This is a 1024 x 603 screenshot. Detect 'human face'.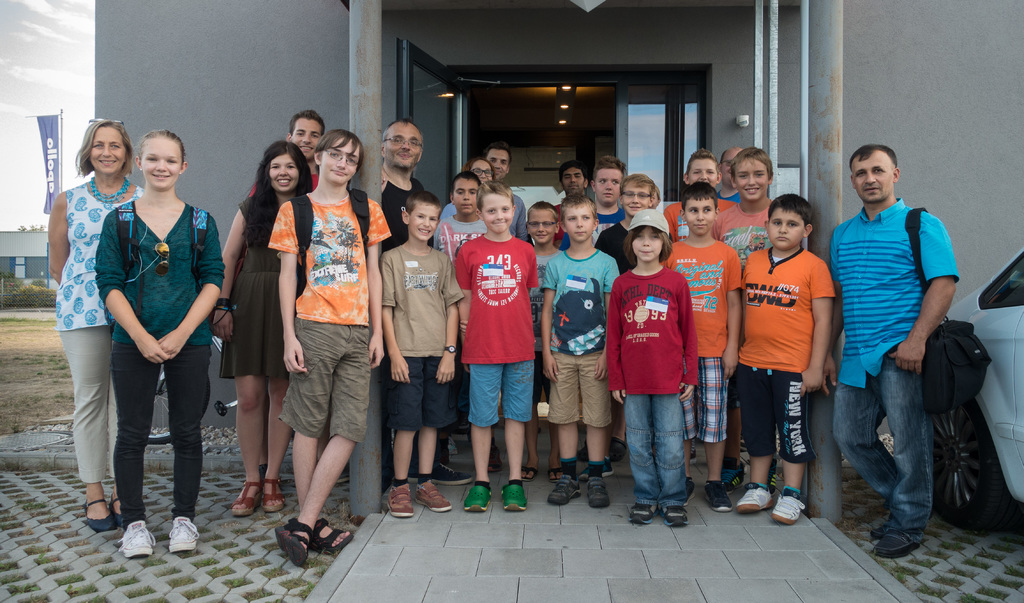
(685,198,717,232).
